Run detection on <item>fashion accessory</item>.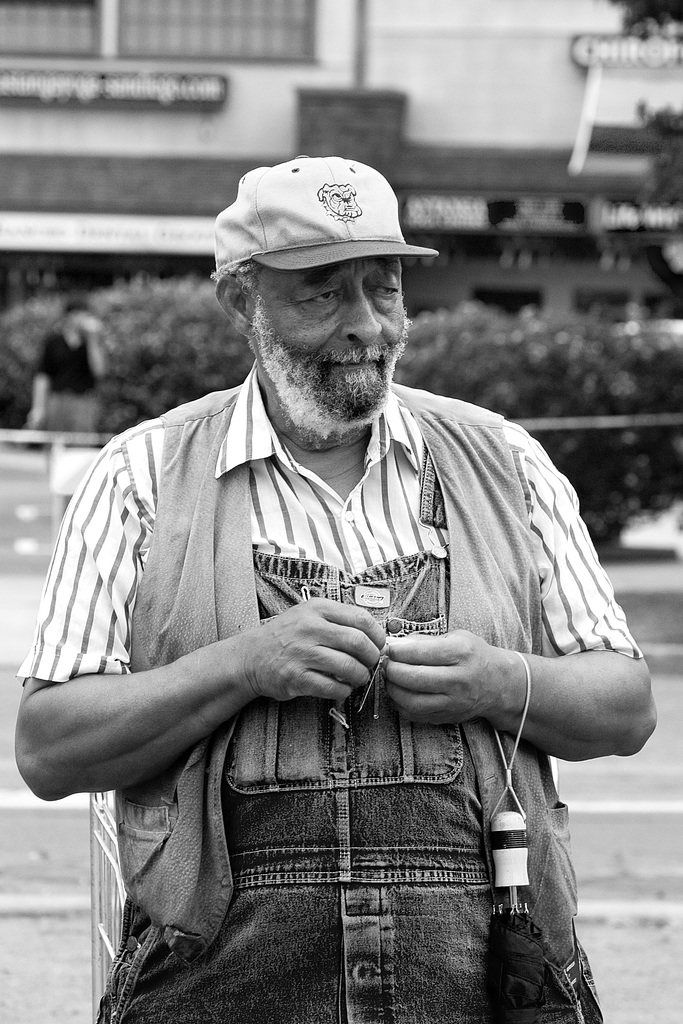
Result: bbox(215, 154, 439, 273).
